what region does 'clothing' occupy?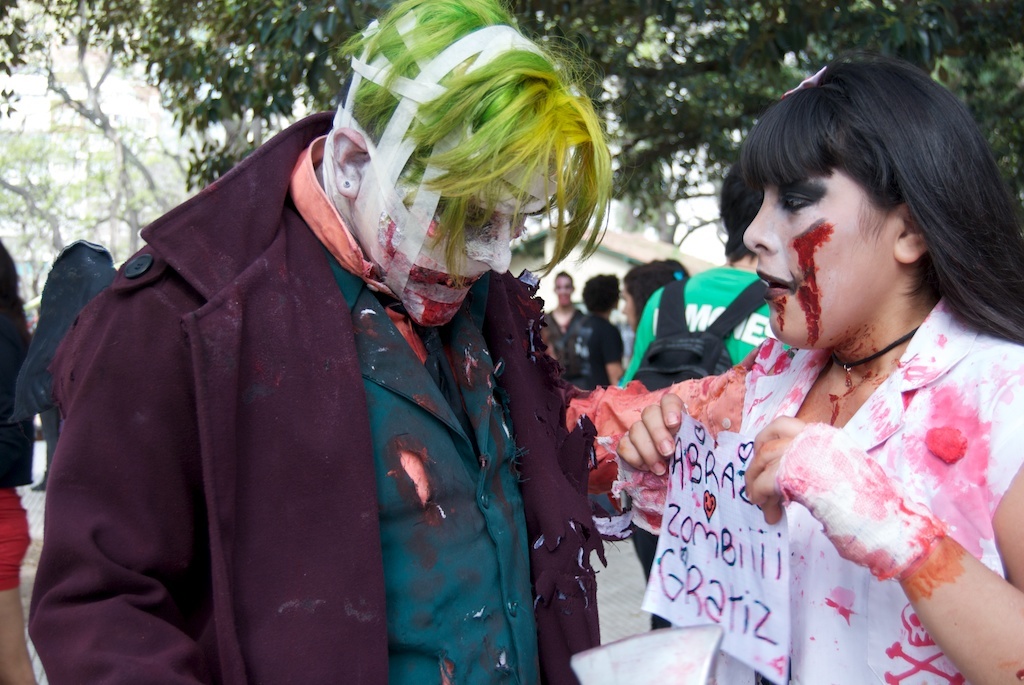
bbox=(613, 262, 793, 393).
